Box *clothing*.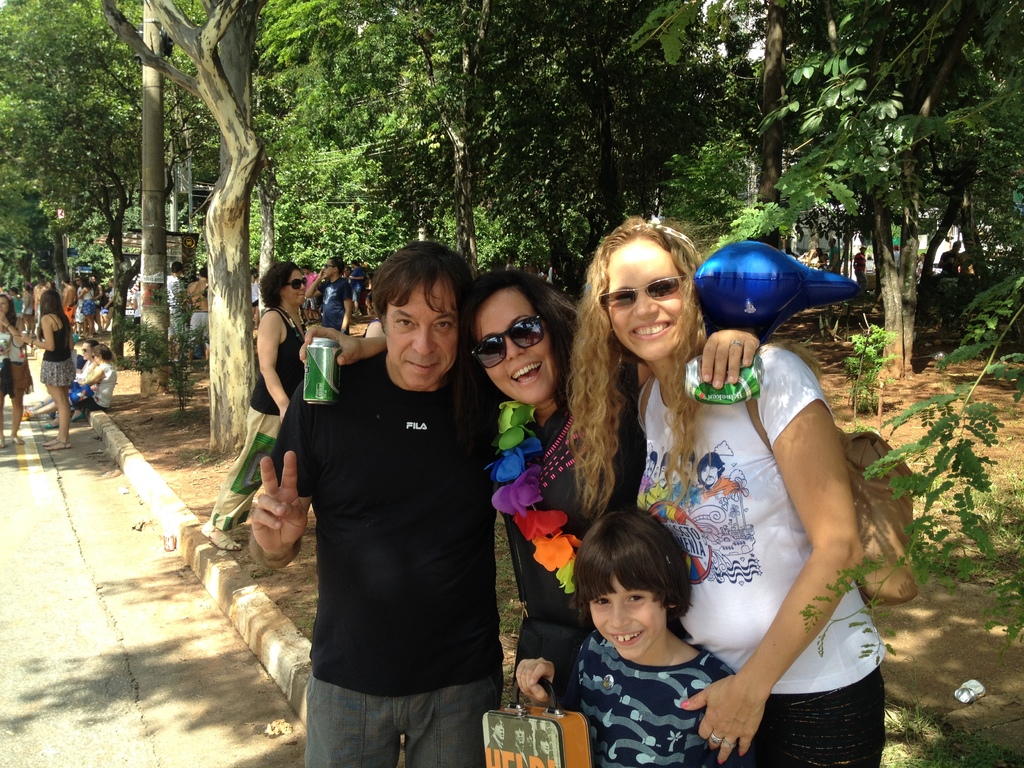
(5,317,36,396).
